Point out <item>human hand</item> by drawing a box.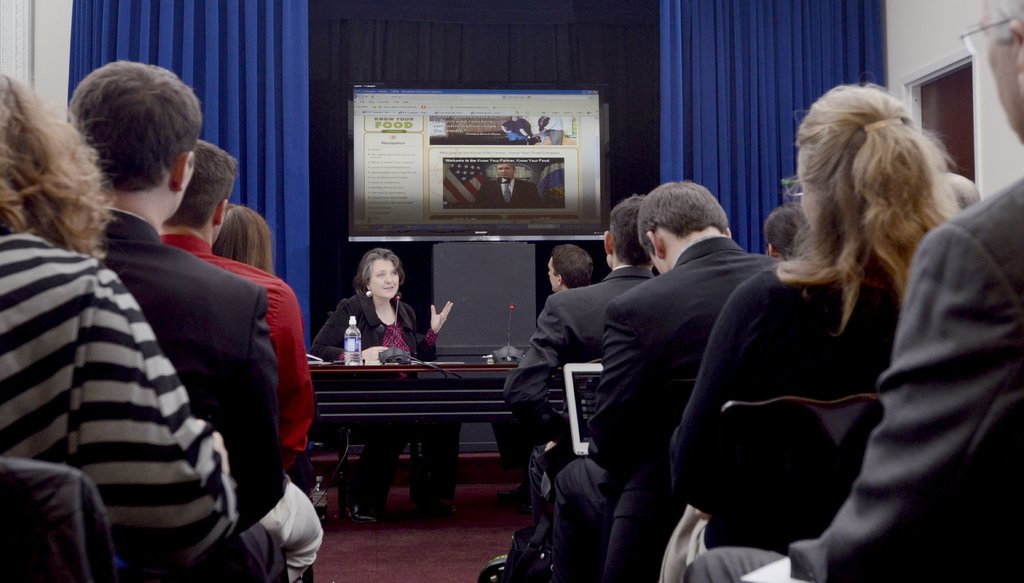
detection(361, 344, 388, 360).
